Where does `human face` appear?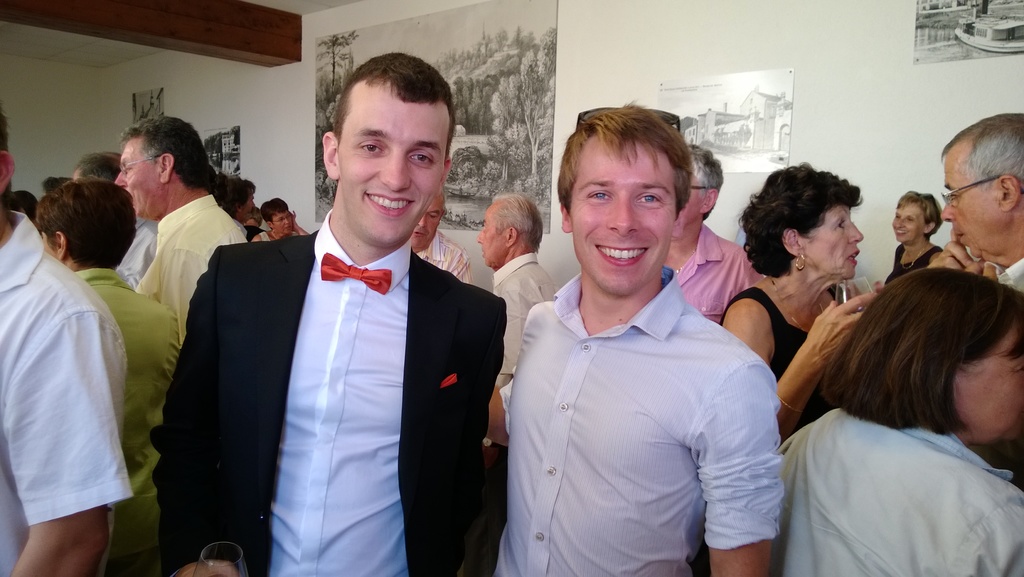
Appears at x1=938, y1=141, x2=1001, y2=264.
